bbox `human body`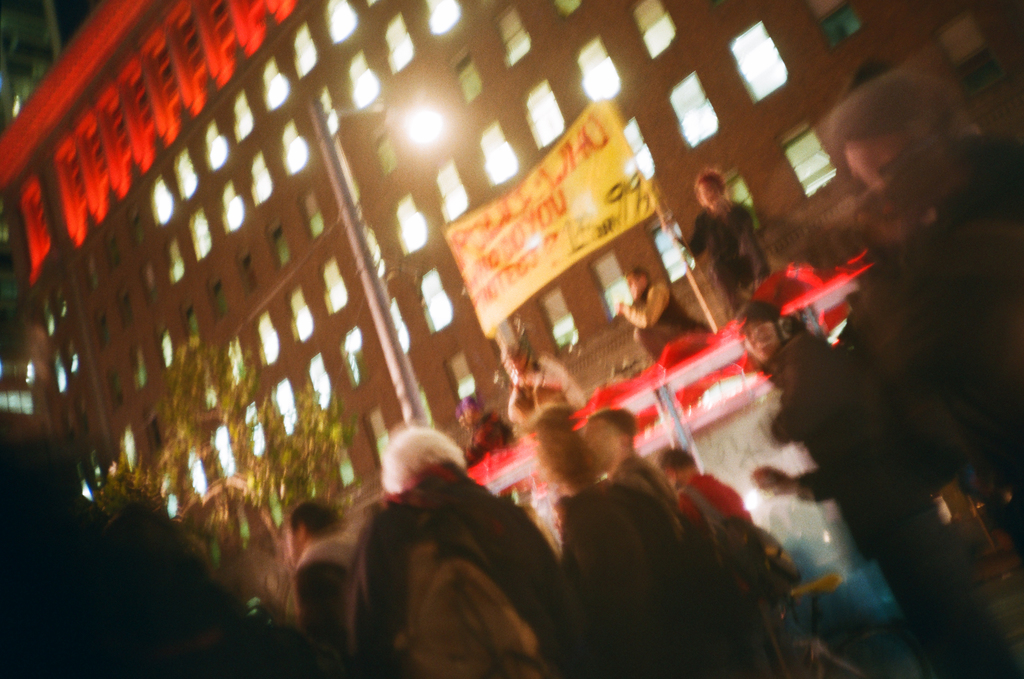
[751, 317, 1023, 678]
